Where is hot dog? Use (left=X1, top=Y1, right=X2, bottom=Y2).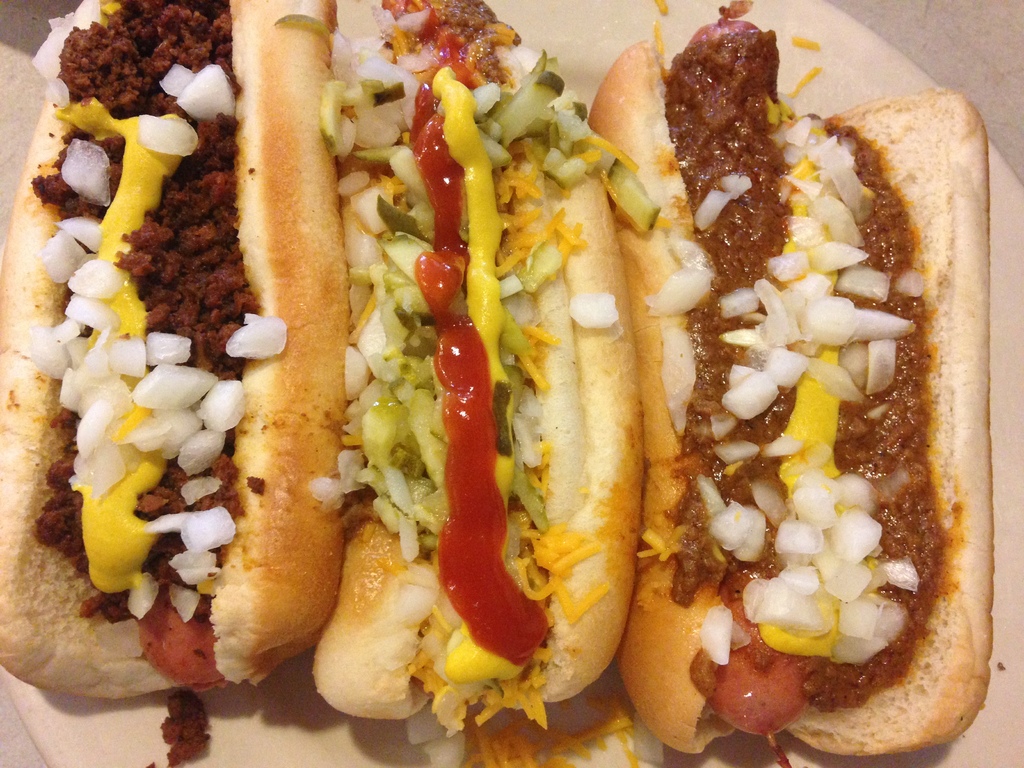
(left=0, top=0, right=351, bottom=693).
